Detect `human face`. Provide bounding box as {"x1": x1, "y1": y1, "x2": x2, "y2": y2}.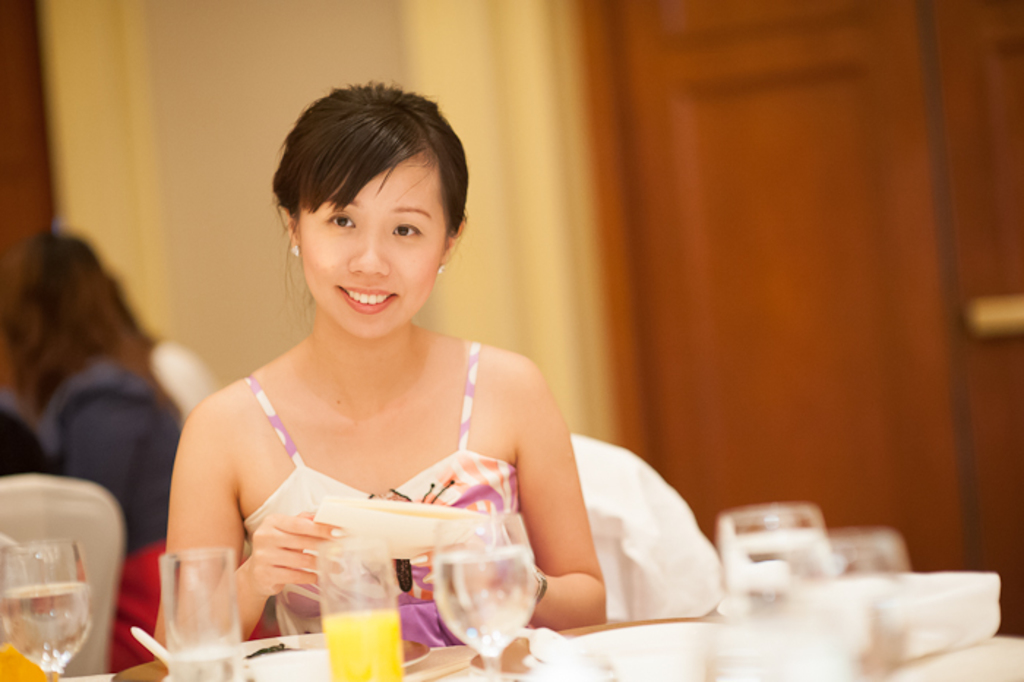
{"x1": 294, "y1": 149, "x2": 446, "y2": 340}.
